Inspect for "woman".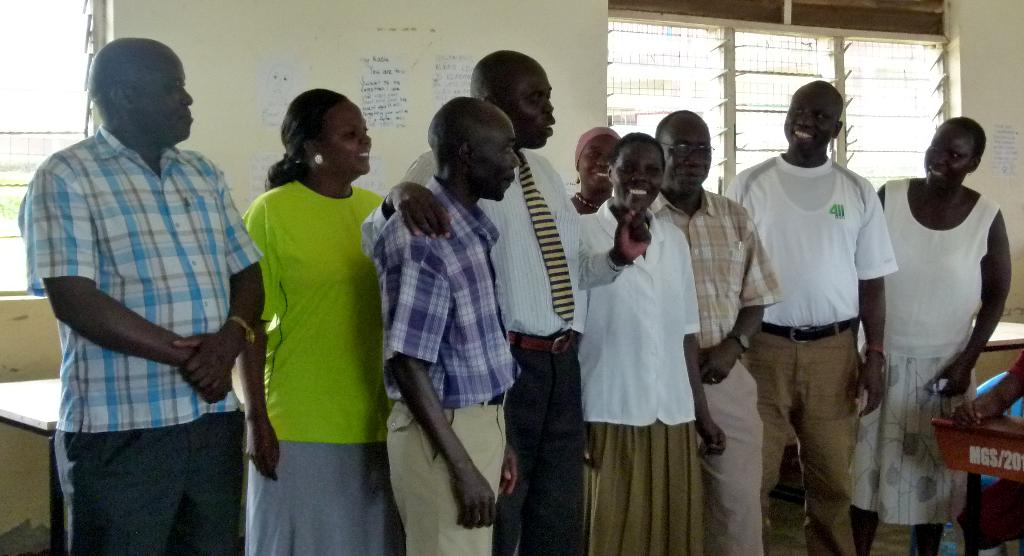
Inspection: x1=577 y1=125 x2=724 y2=555.
